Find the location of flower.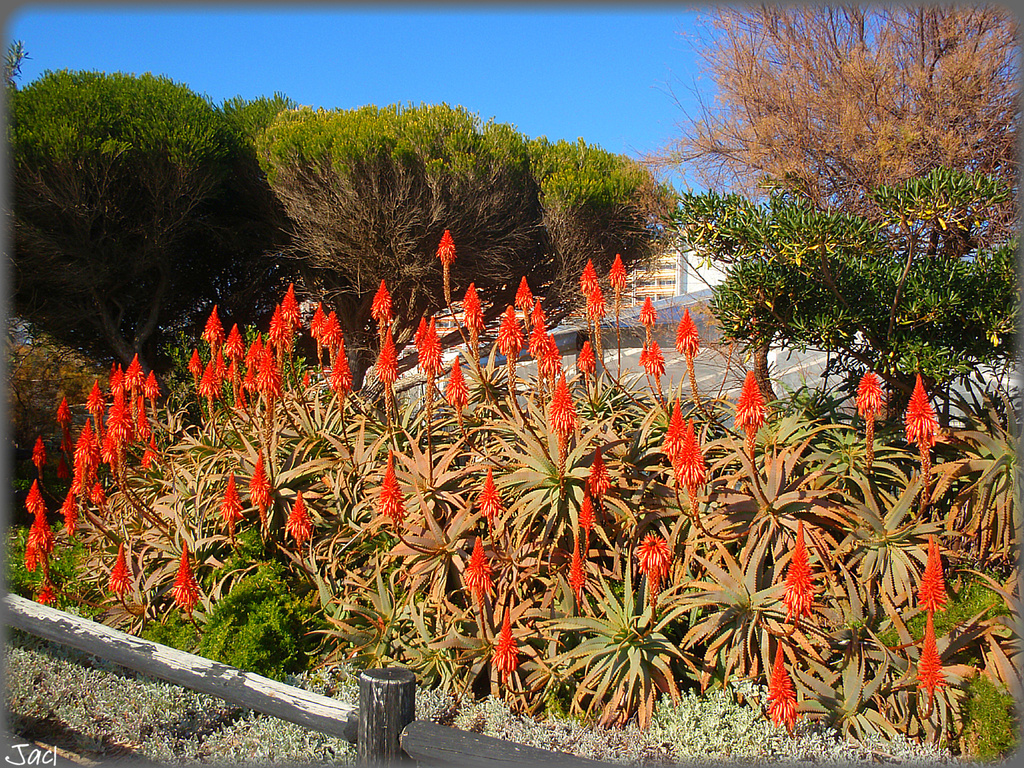
Location: pyautogui.locateOnScreen(375, 333, 396, 390).
